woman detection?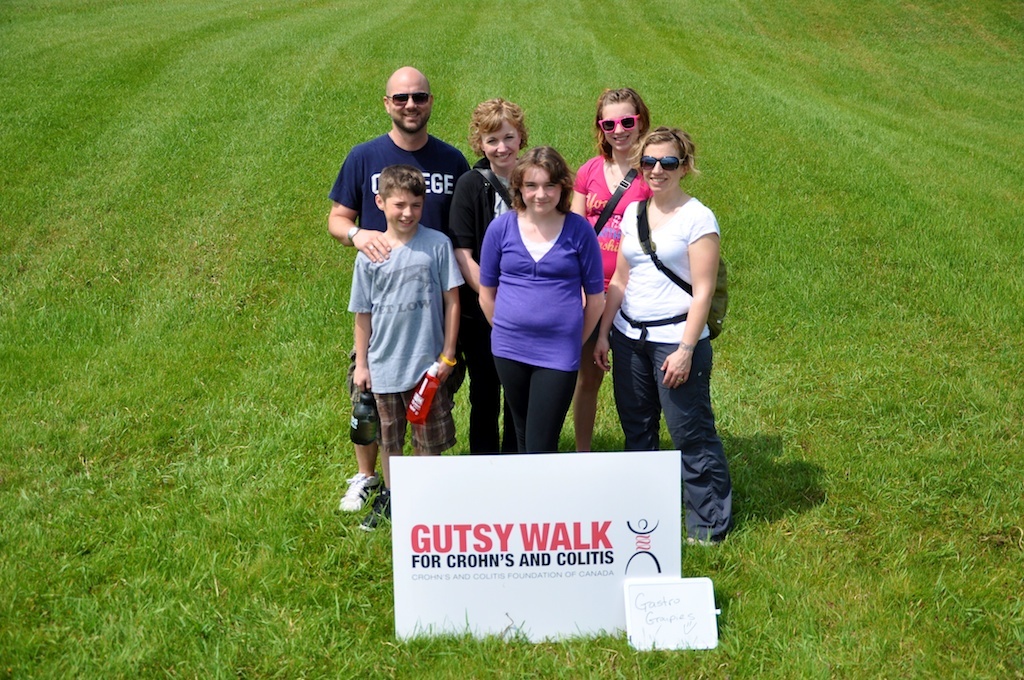
x1=475 y1=150 x2=612 y2=453
